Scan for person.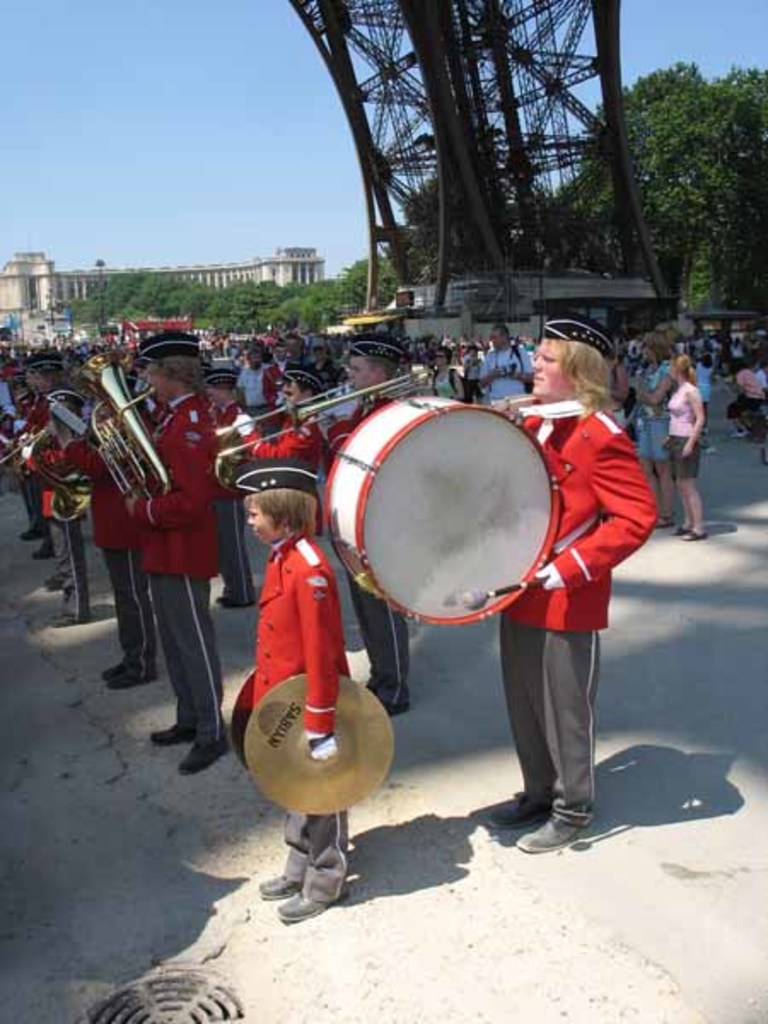
Scan result: 19 387 94 631.
